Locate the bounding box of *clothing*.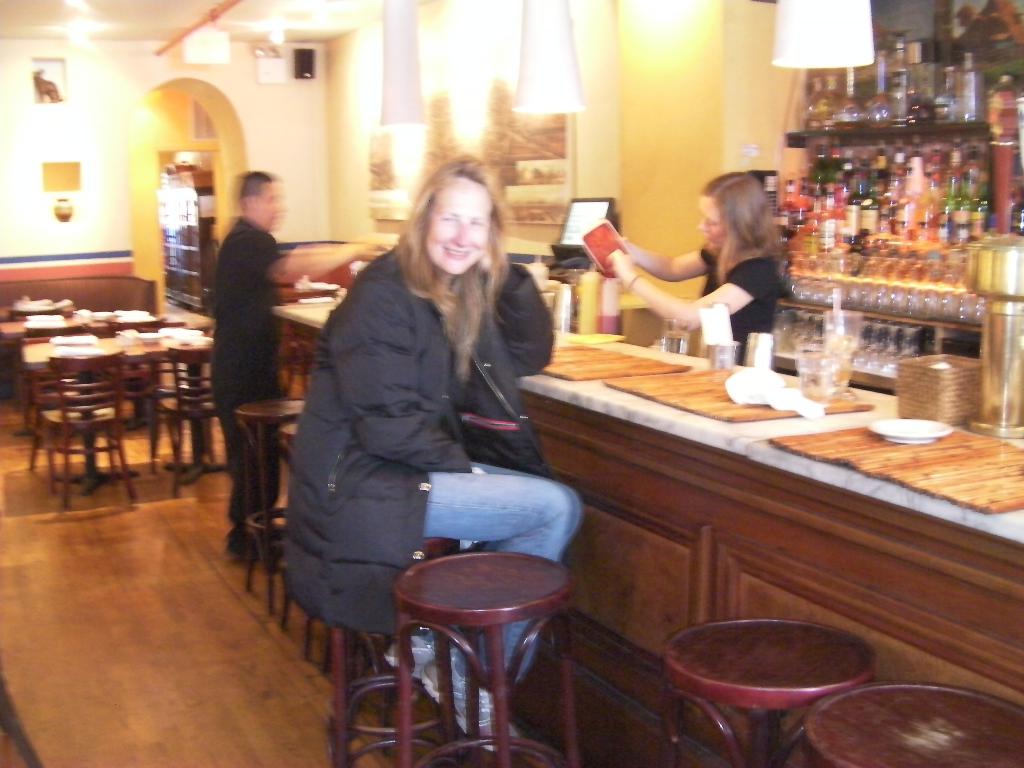
Bounding box: bbox=(207, 214, 290, 534).
